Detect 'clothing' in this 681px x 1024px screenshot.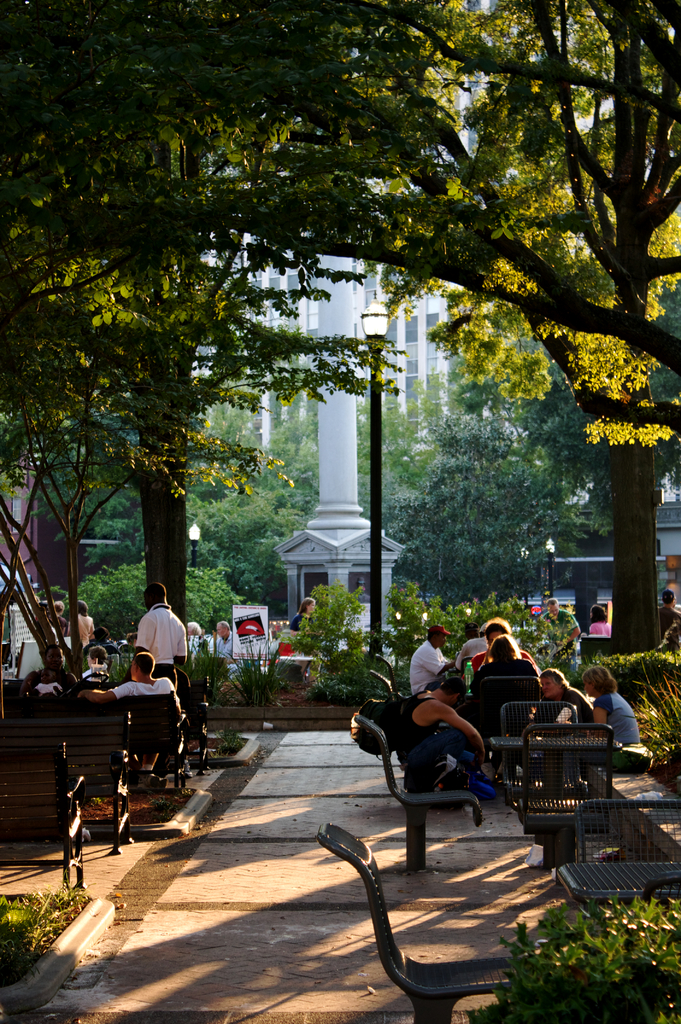
Detection: Rect(404, 634, 442, 701).
